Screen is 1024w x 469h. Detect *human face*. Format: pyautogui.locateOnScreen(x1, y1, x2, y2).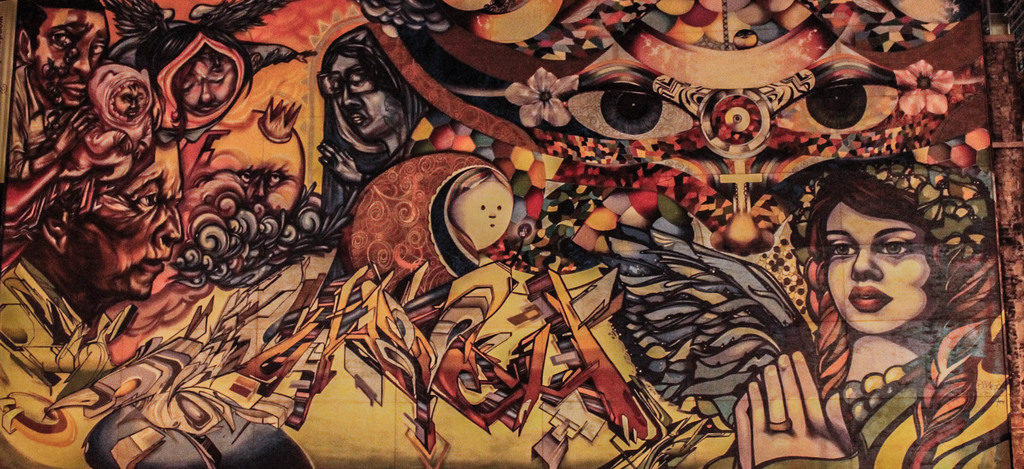
pyautogui.locateOnScreen(115, 87, 148, 120).
